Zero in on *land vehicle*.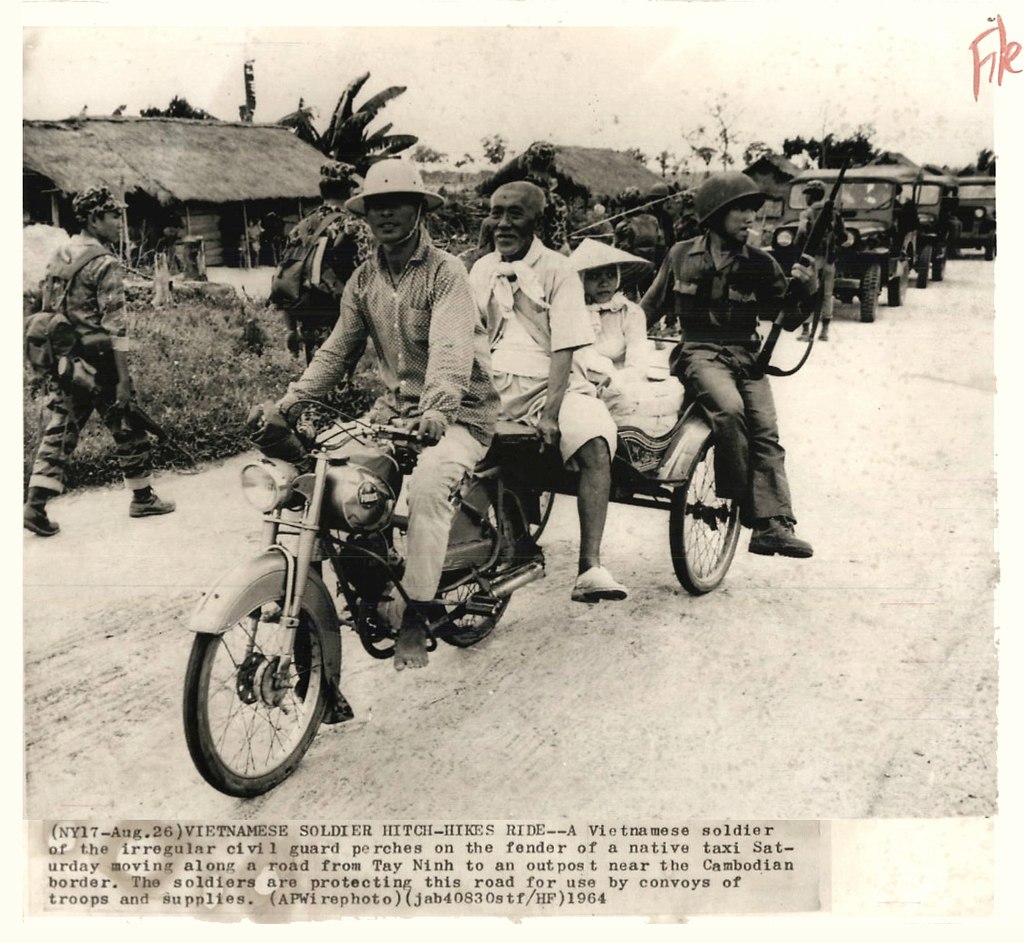
Zeroed in: (959, 171, 995, 256).
